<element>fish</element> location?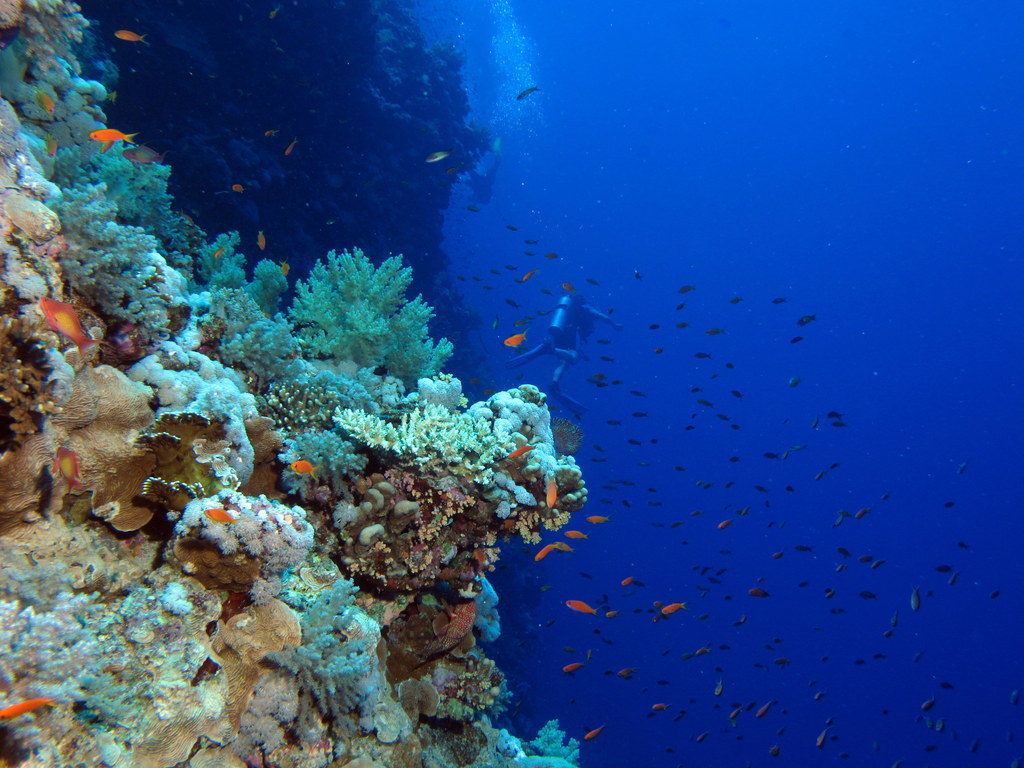
Rect(424, 150, 451, 163)
